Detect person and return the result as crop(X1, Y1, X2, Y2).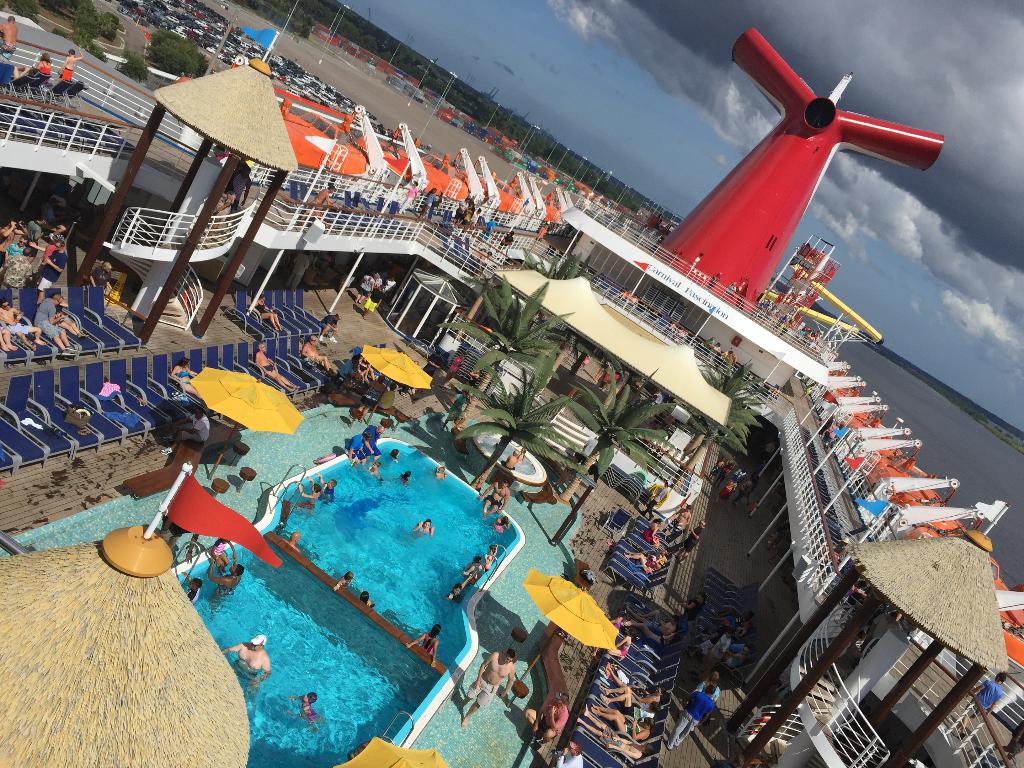
crop(479, 214, 497, 243).
